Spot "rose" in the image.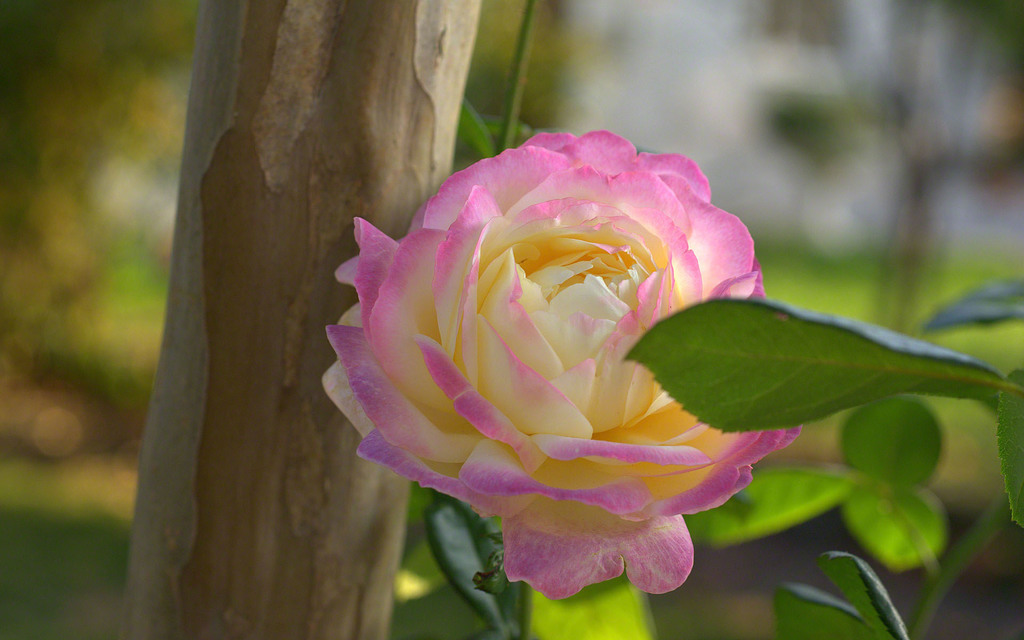
"rose" found at 319, 126, 804, 602.
